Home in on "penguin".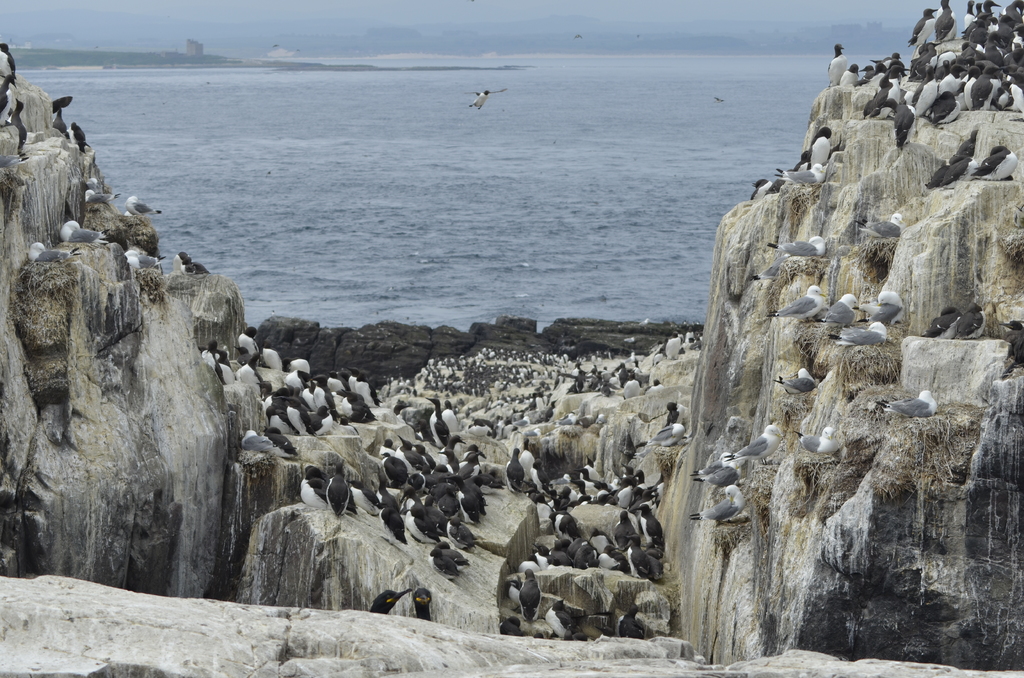
Homed in at x1=67 y1=121 x2=87 y2=155.
